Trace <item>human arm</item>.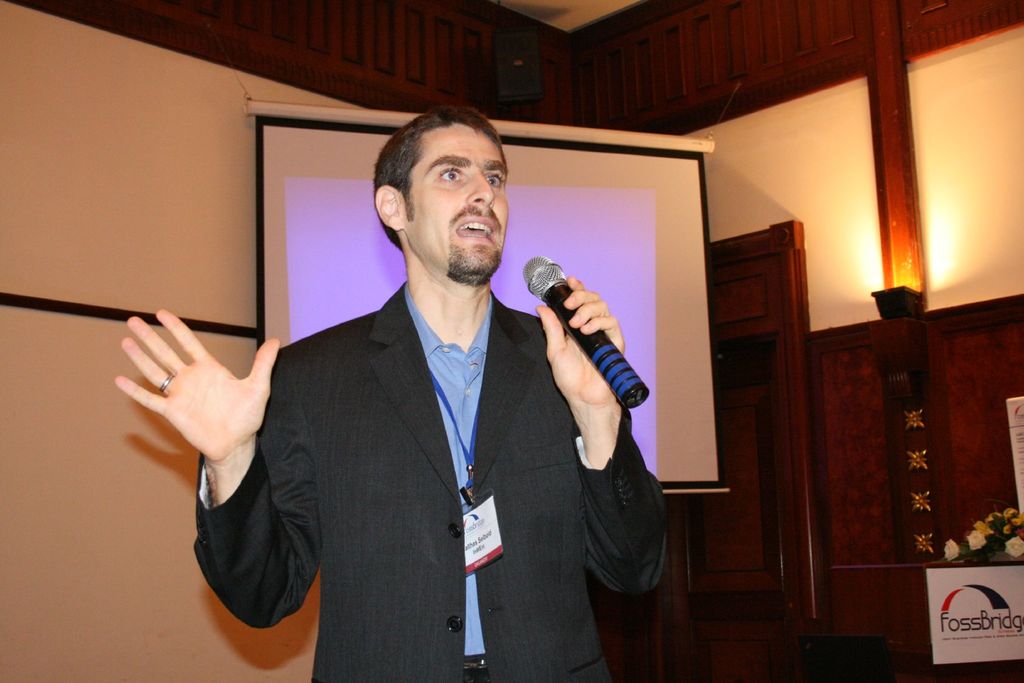
Traced to 524, 285, 652, 593.
